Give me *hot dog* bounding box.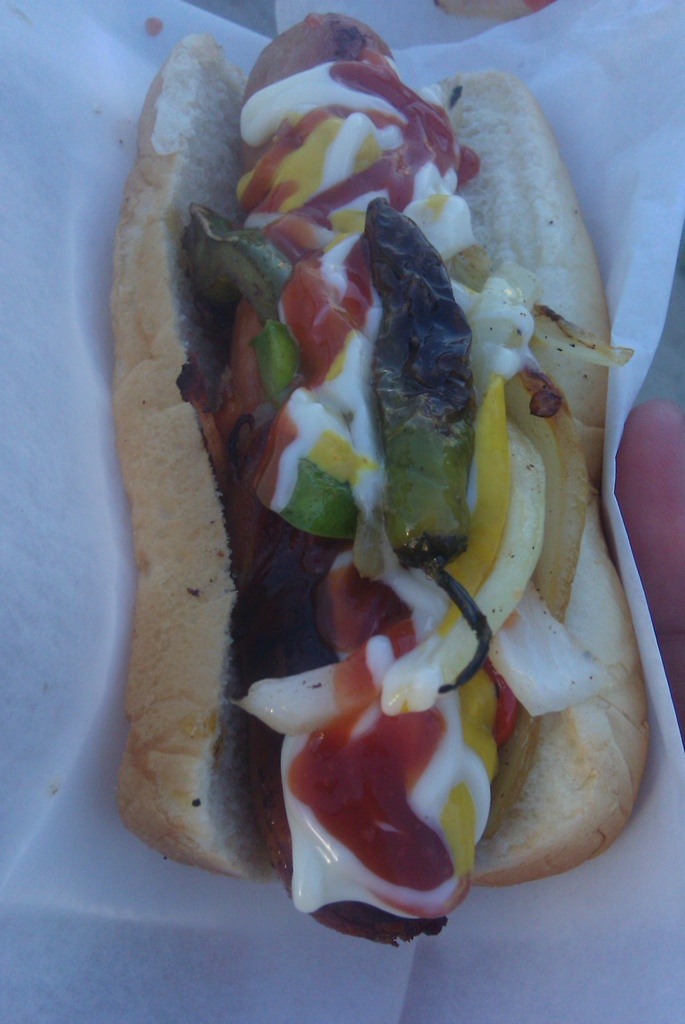
[102,0,661,954].
